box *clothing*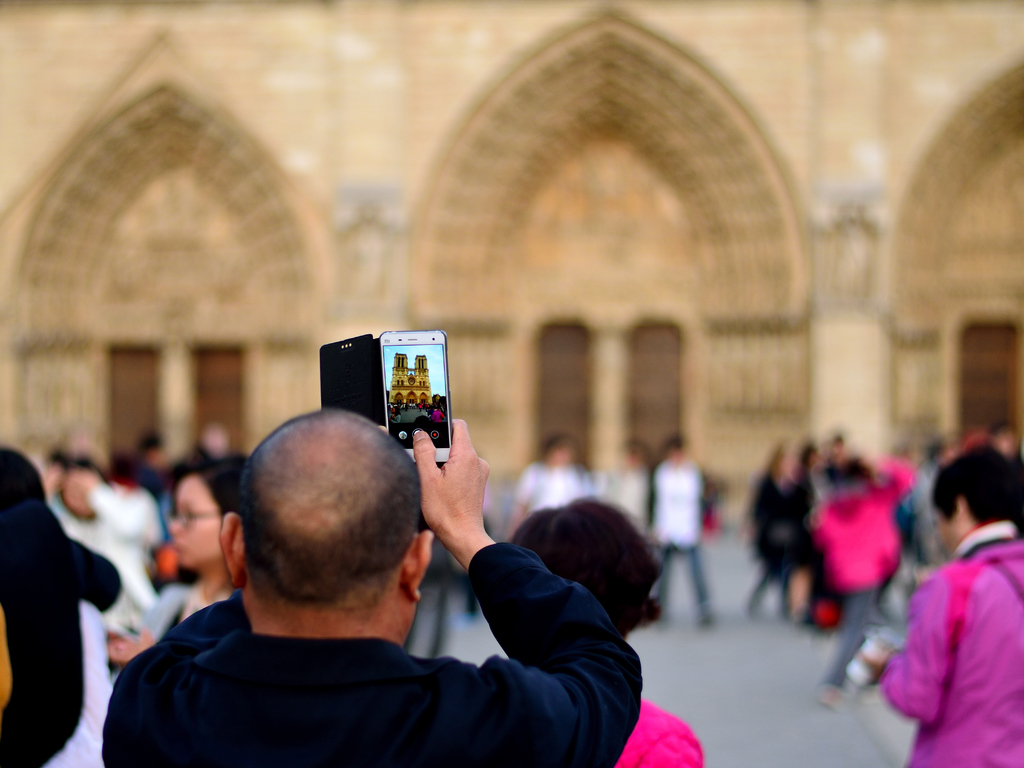
locate(652, 458, 714, 620)
